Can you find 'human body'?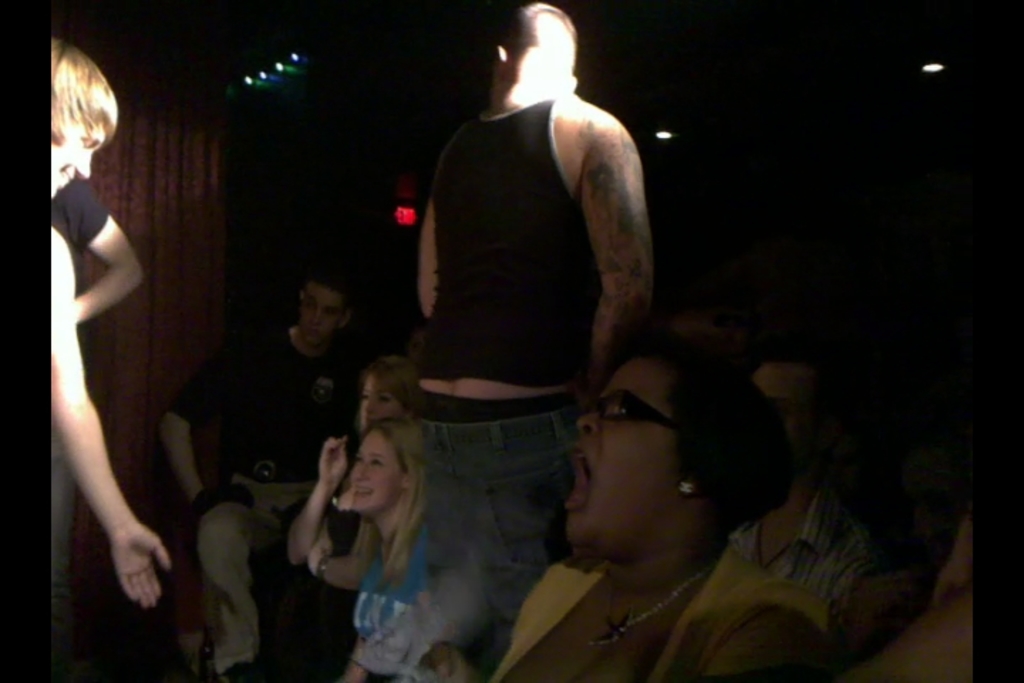
Yes, bounding box: [x1=151, y1=268, x2=354, y2=682].
